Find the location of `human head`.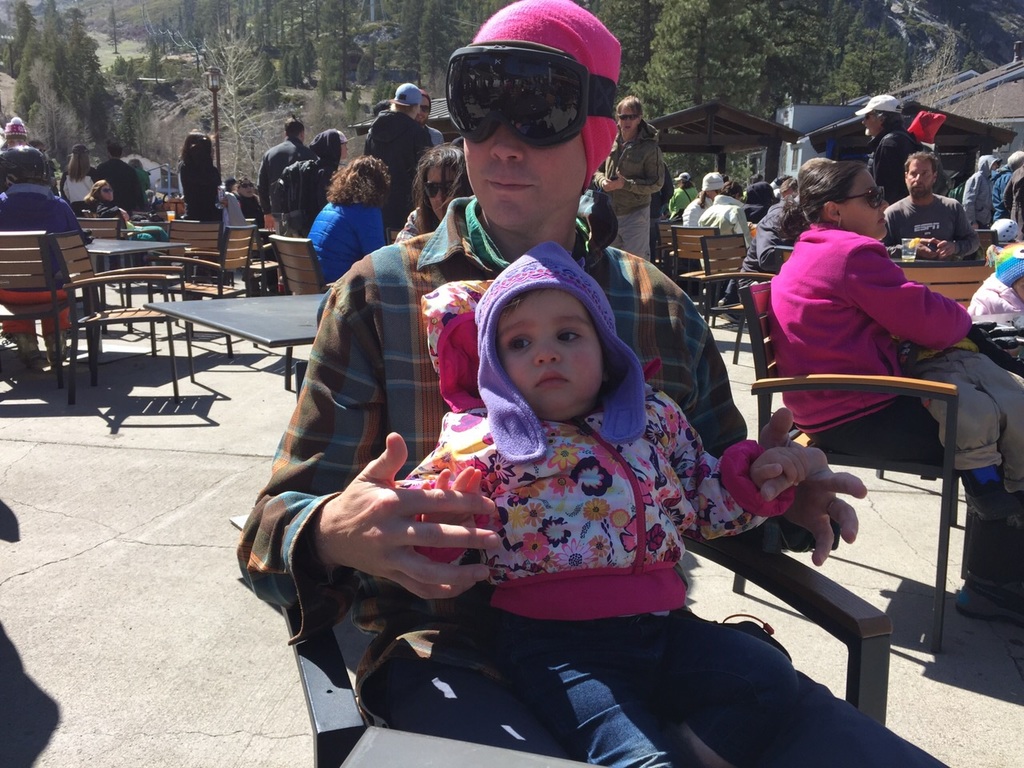
Location: (left=70, top=146, right=92, bottom=164).
